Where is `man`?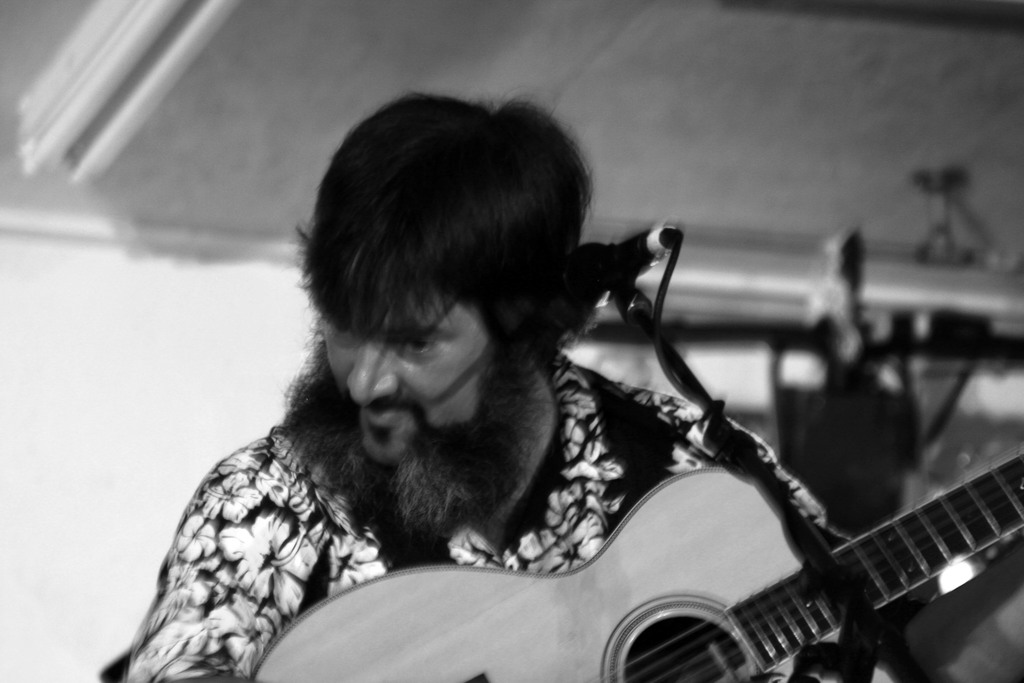
bbox=[85, 83, 858, 674].
